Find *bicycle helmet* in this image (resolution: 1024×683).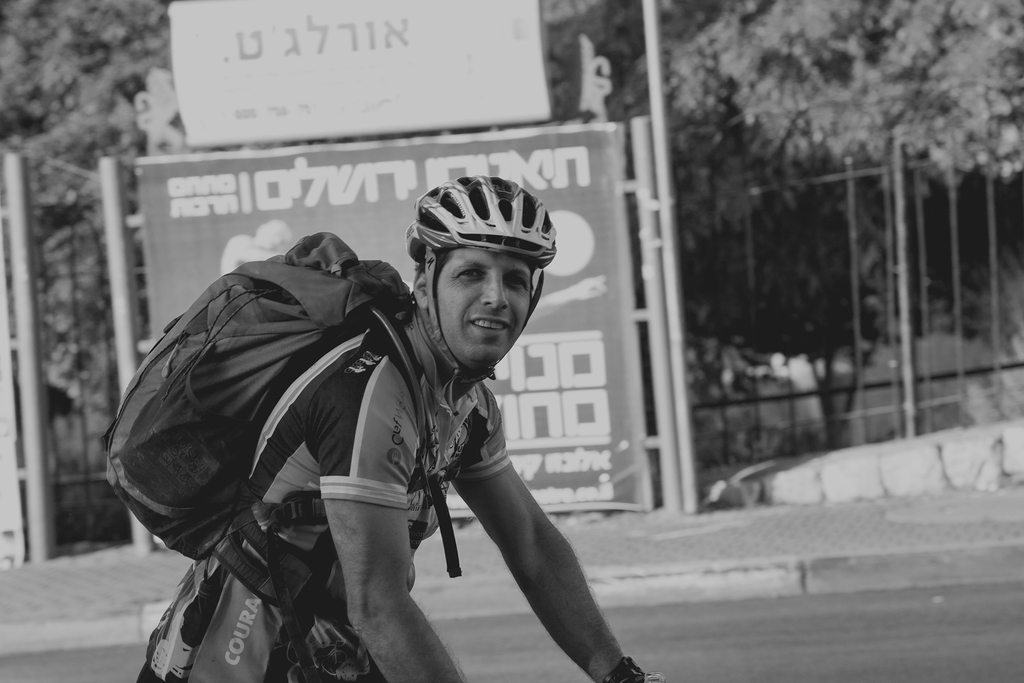
bbox=(410, 171, 559, 379).
